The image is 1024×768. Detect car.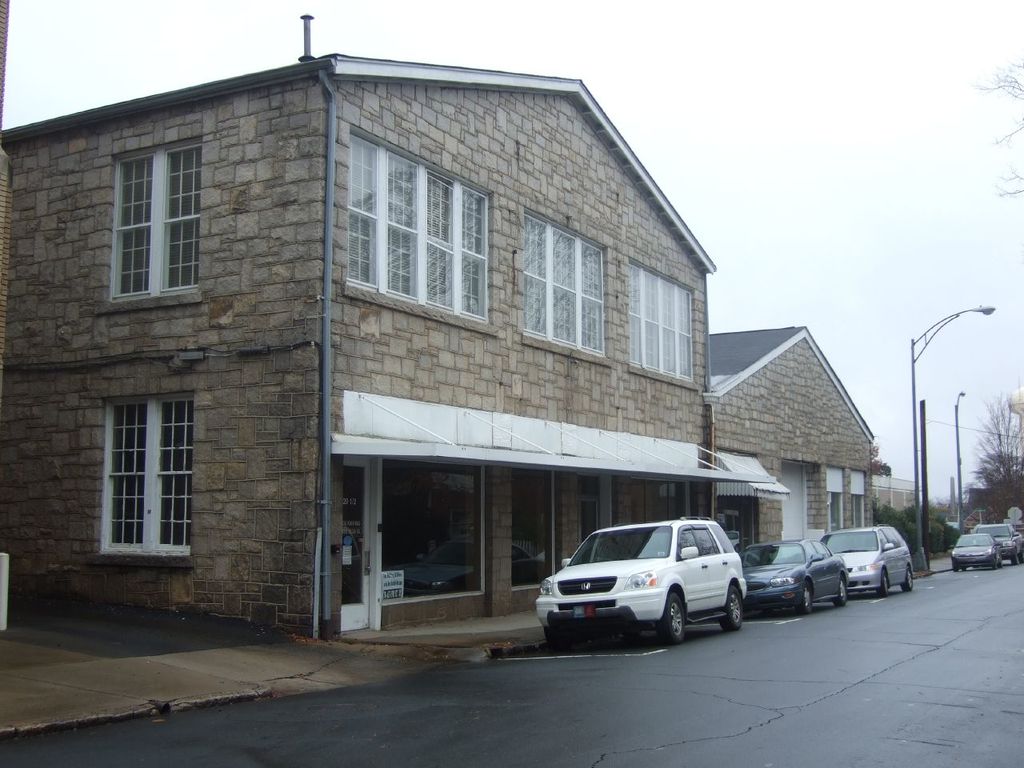
Detection: detection(950, 533, 1005, 570).
